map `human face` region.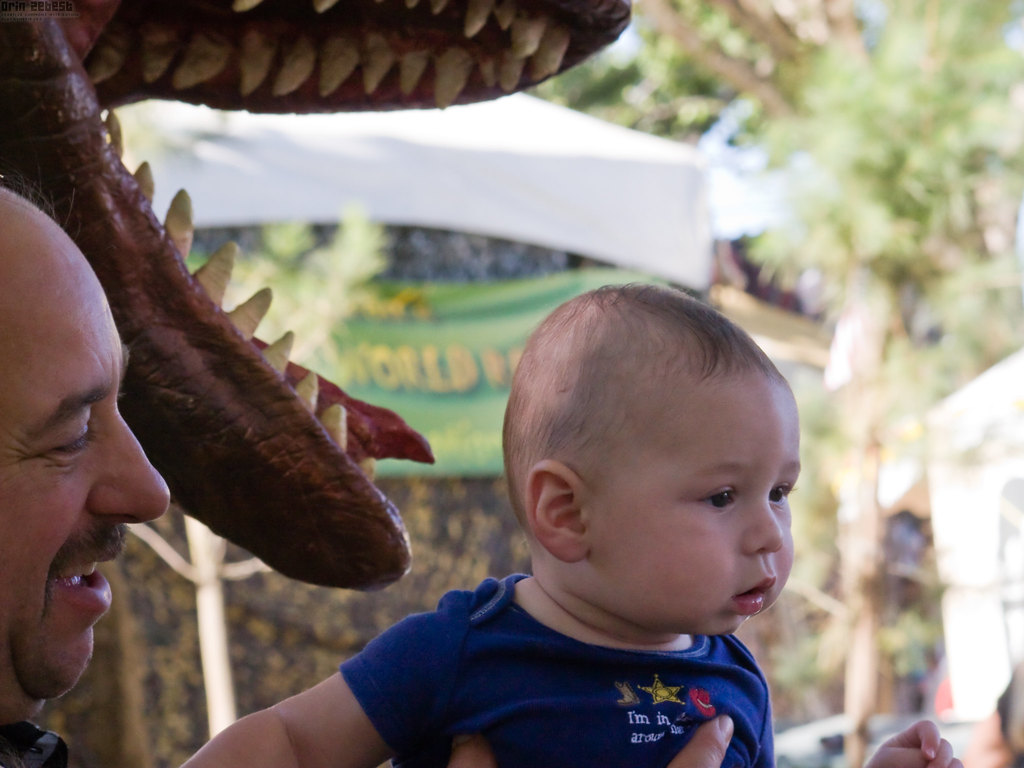
Mapped to BBox(0, 205, 175, 700).
